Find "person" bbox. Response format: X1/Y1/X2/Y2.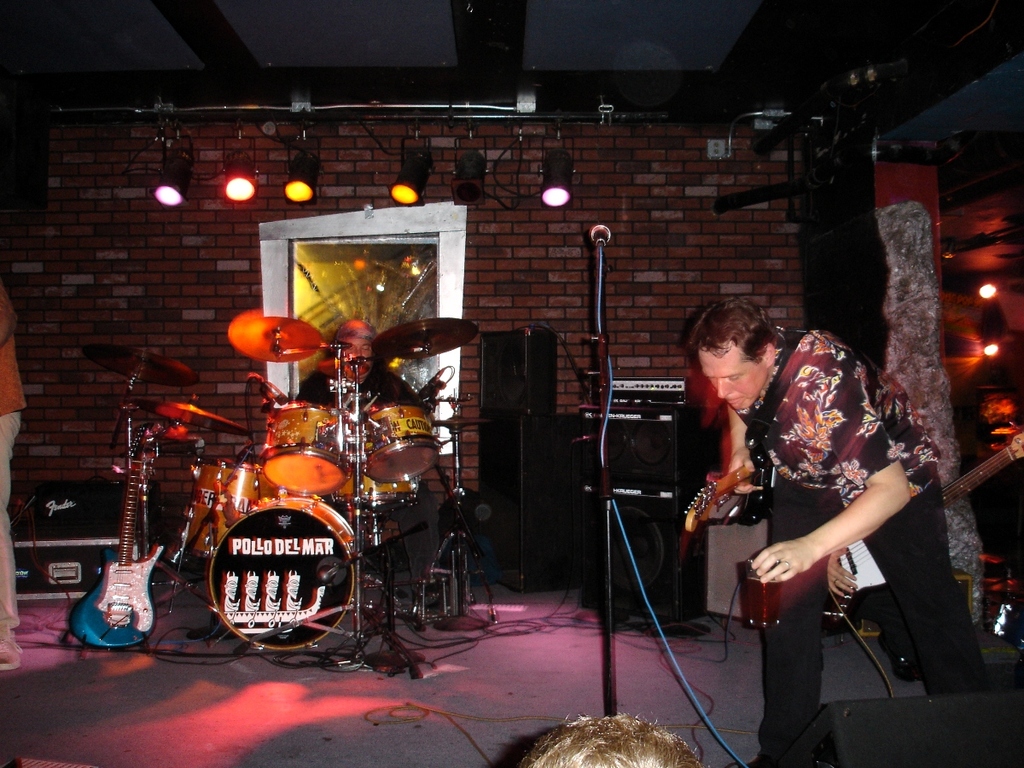
740/297/961/731.
